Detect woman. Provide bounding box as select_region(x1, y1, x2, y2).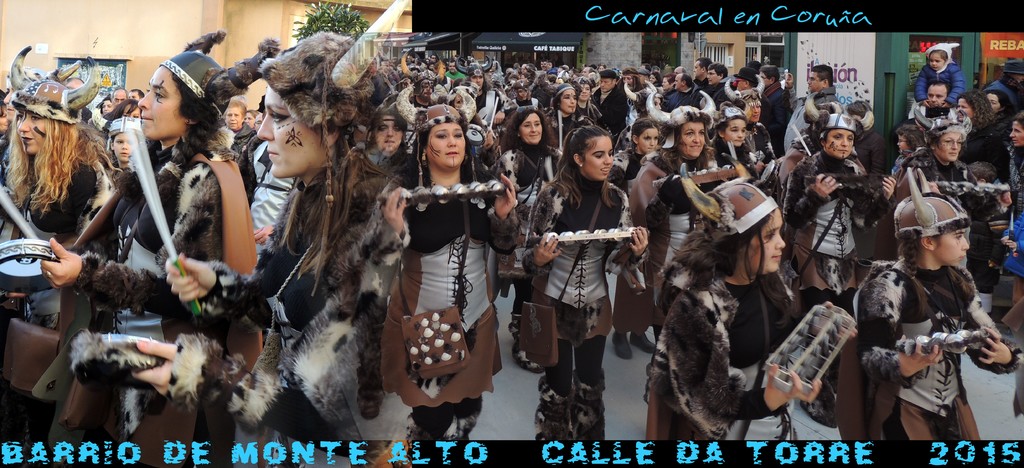
select_region(491, 60, 503, 72).
